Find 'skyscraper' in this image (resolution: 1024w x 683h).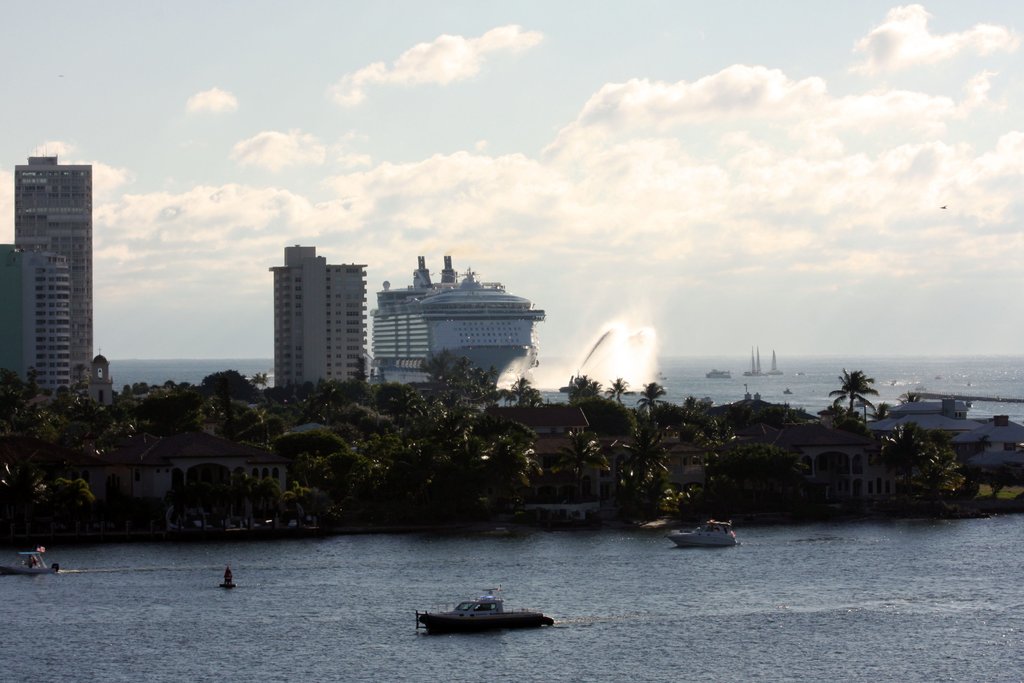
x1=2 y1=147 x2=113 y2=413.
